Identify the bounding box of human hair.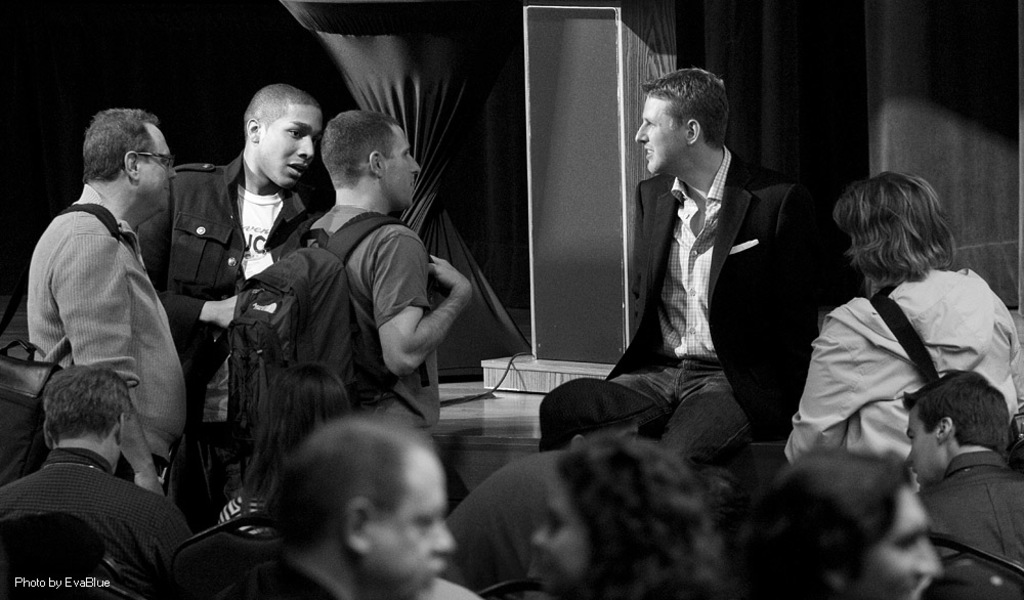
641/68/728/149.
